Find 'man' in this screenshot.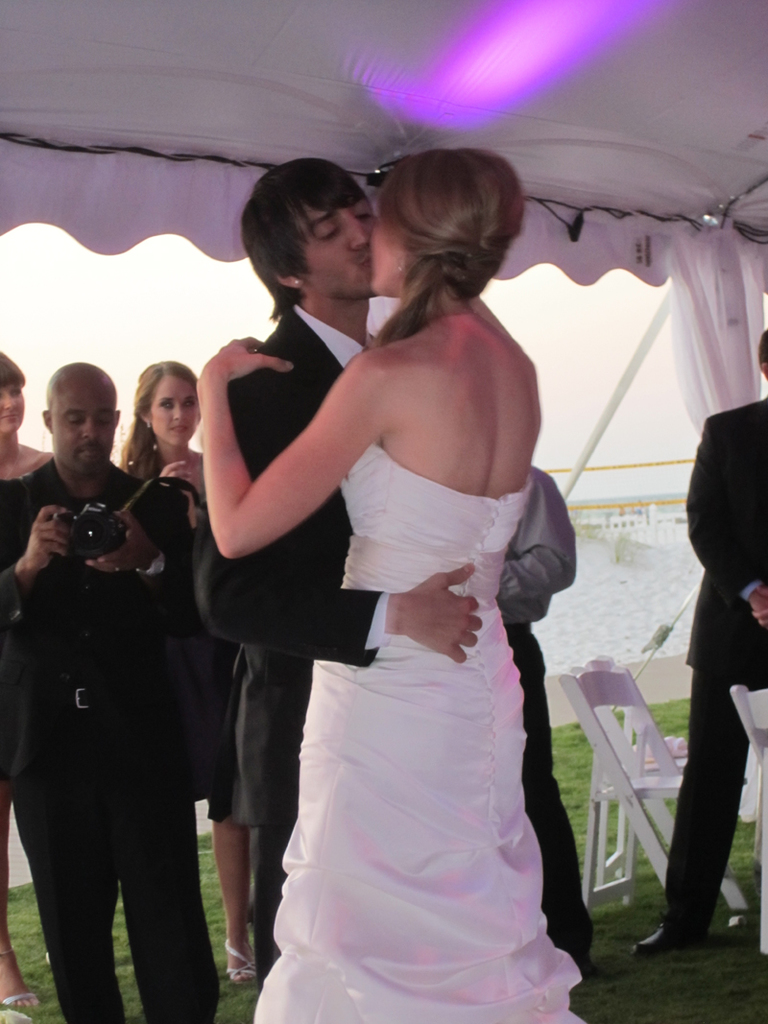
The bounding box for 'man' is l=197, t=155, r=486, b=987.
